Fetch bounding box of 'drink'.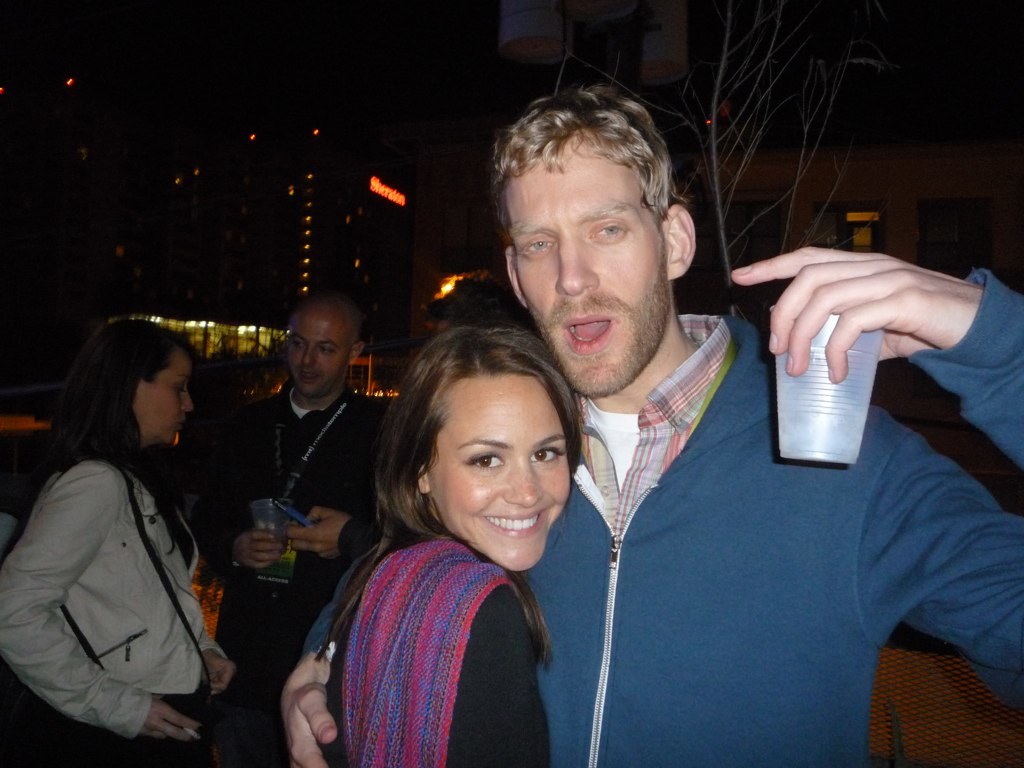
Bbox: 257, 515, 286, 547.
